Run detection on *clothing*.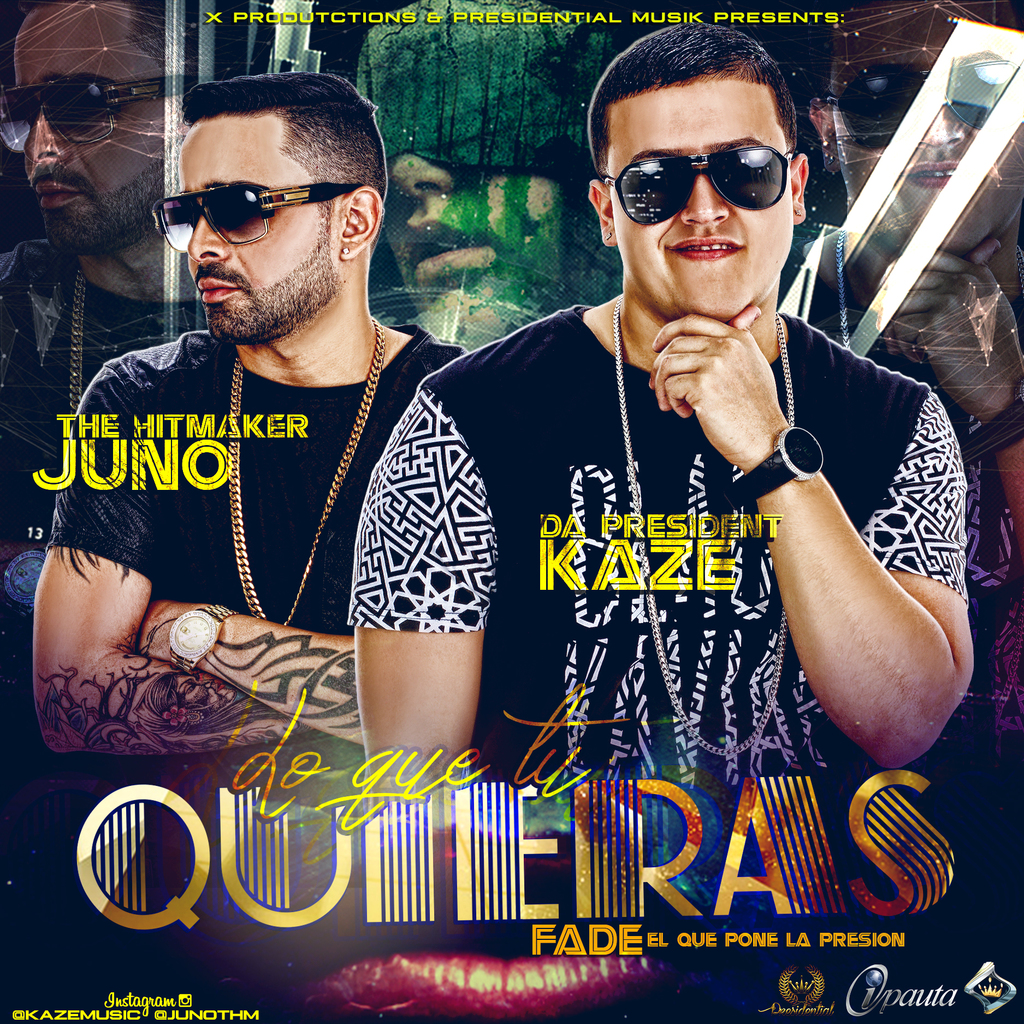
Result: BBox(431, 236, 931, 804).
